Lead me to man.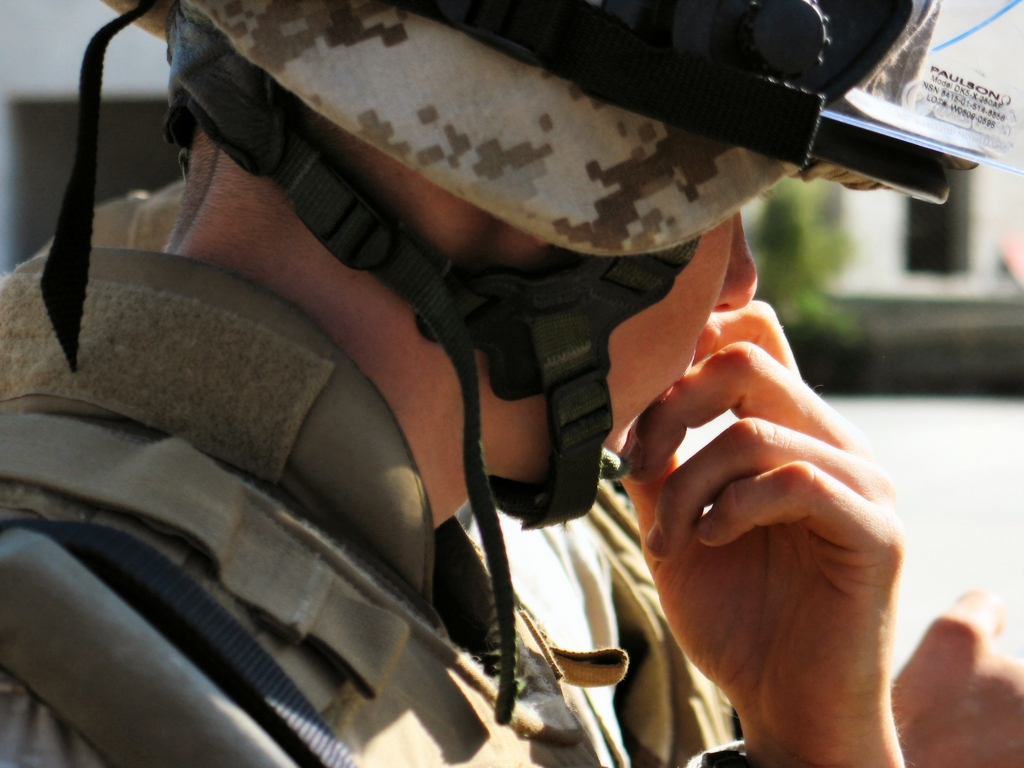
Lead to (0, 0, 1023, 767).
